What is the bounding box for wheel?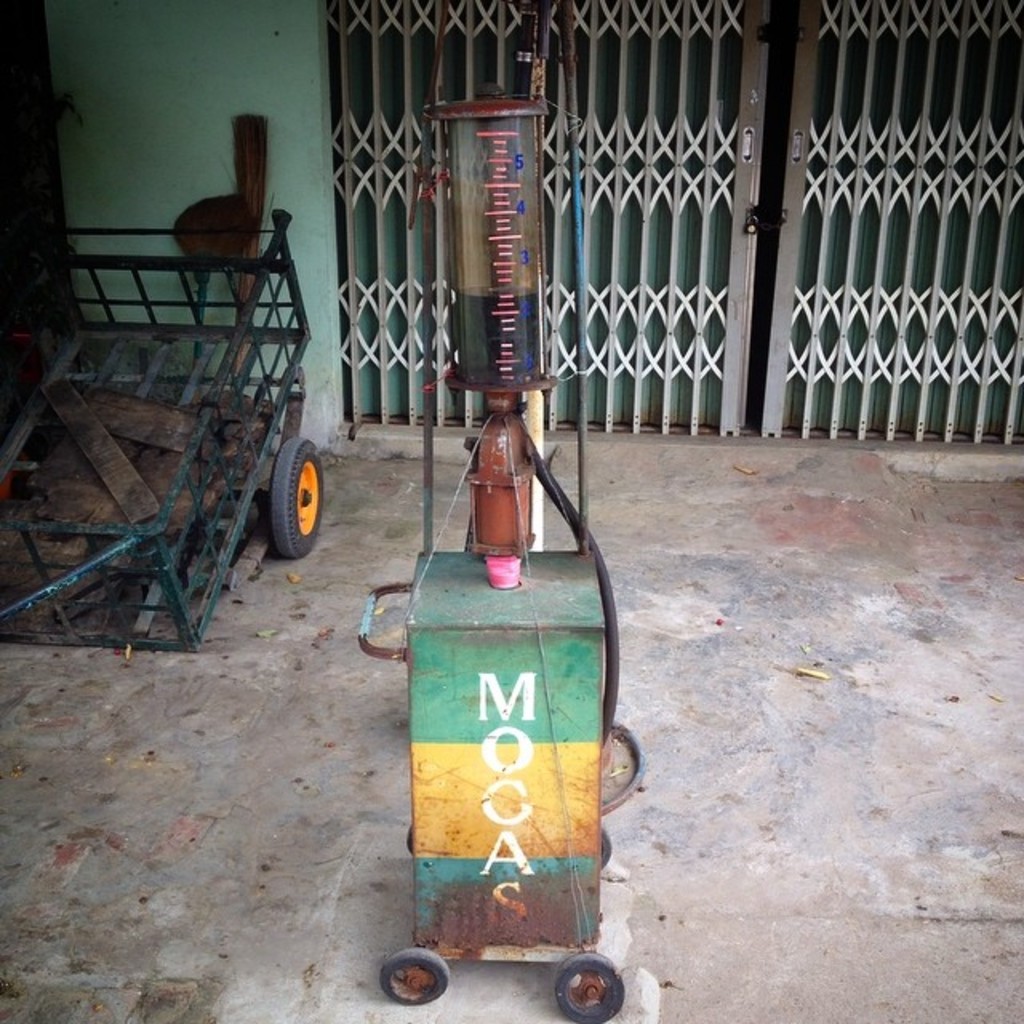
pyautogui.locateOnScreen(552, 962, 627, 1022).
